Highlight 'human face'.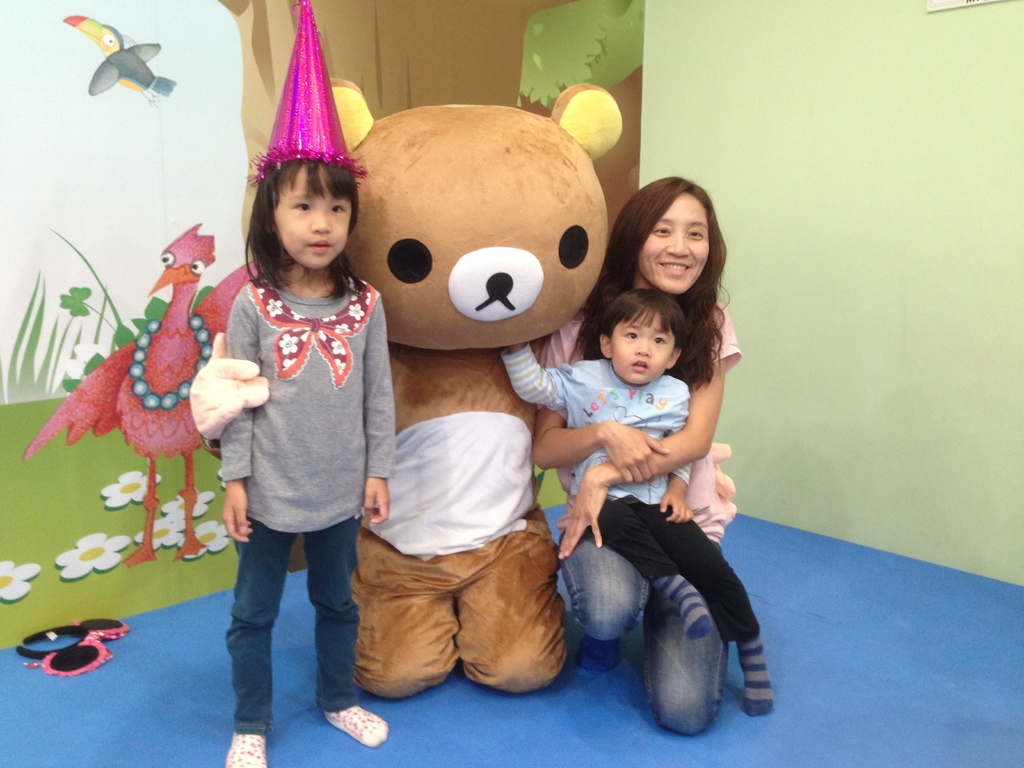
Highlighted region: BBox(634, 195, 711, 292).
